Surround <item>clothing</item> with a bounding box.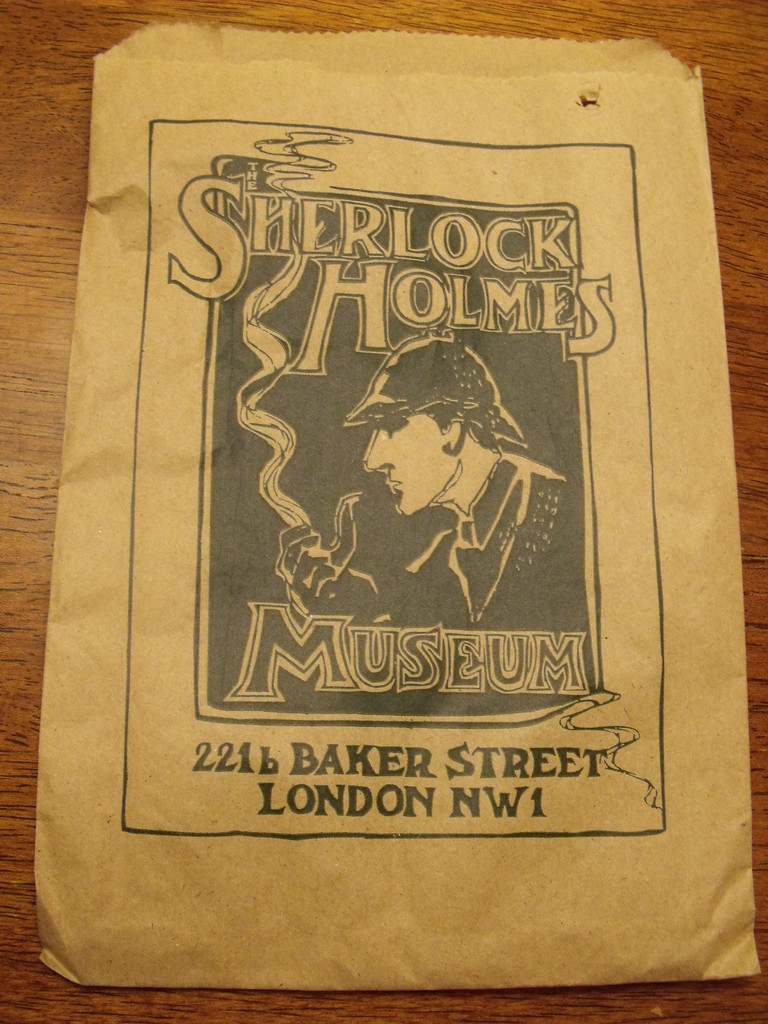
[x1=396, y1=441, x2=602, y2=618].
